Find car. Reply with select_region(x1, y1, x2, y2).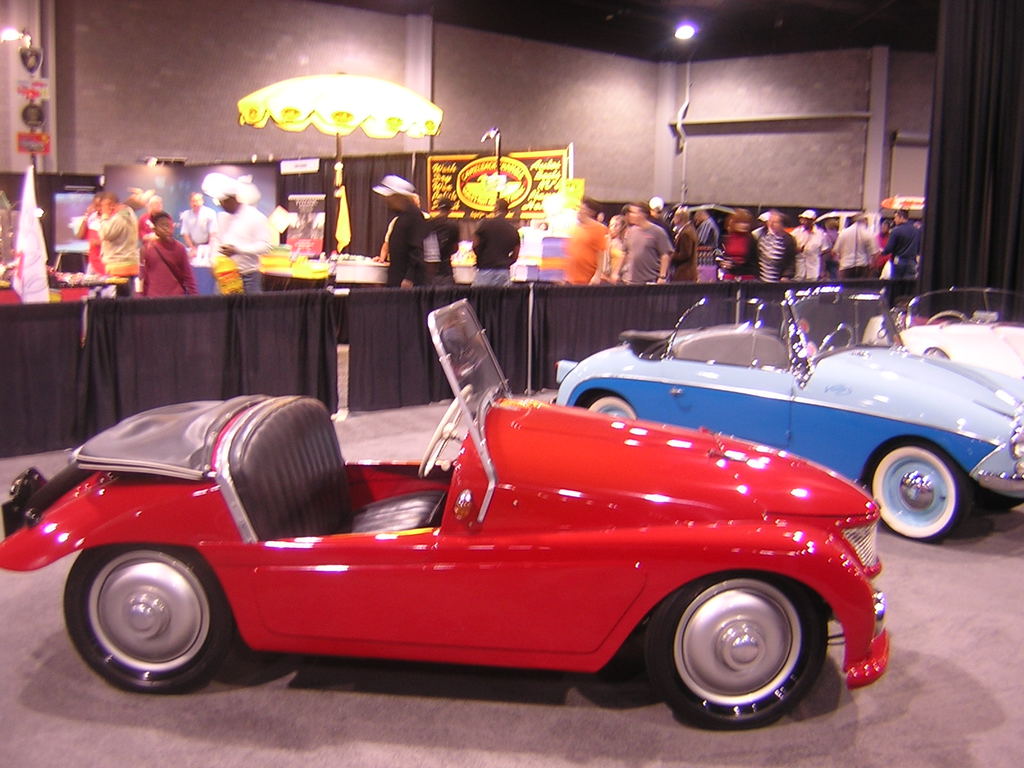
select_region(0, 298, 883, 730).
